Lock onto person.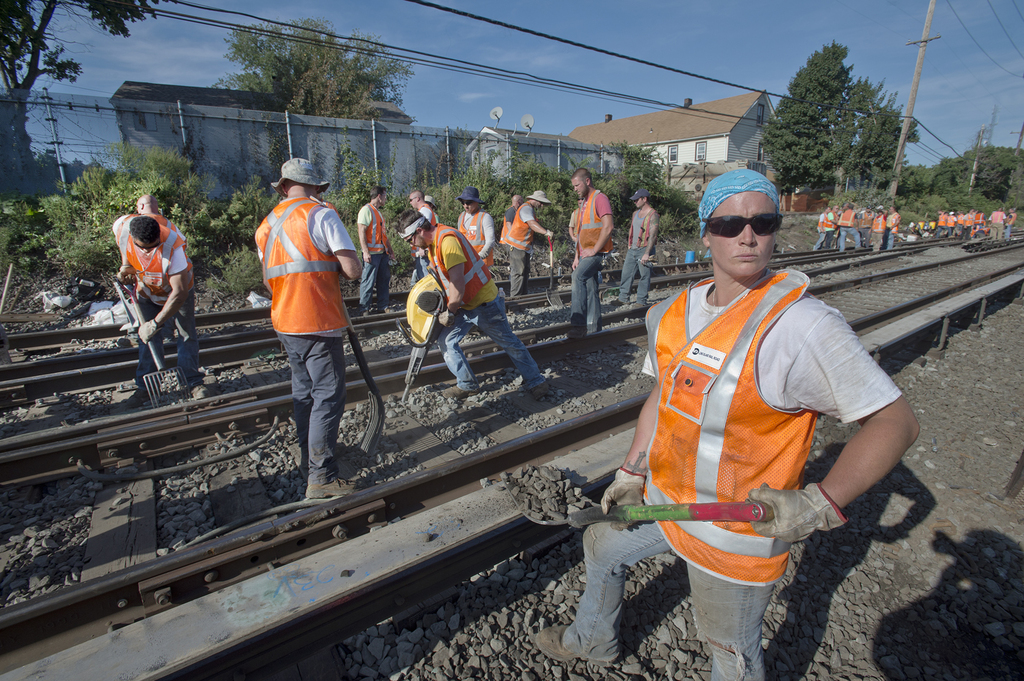
Locked: 425 194 434 214.
